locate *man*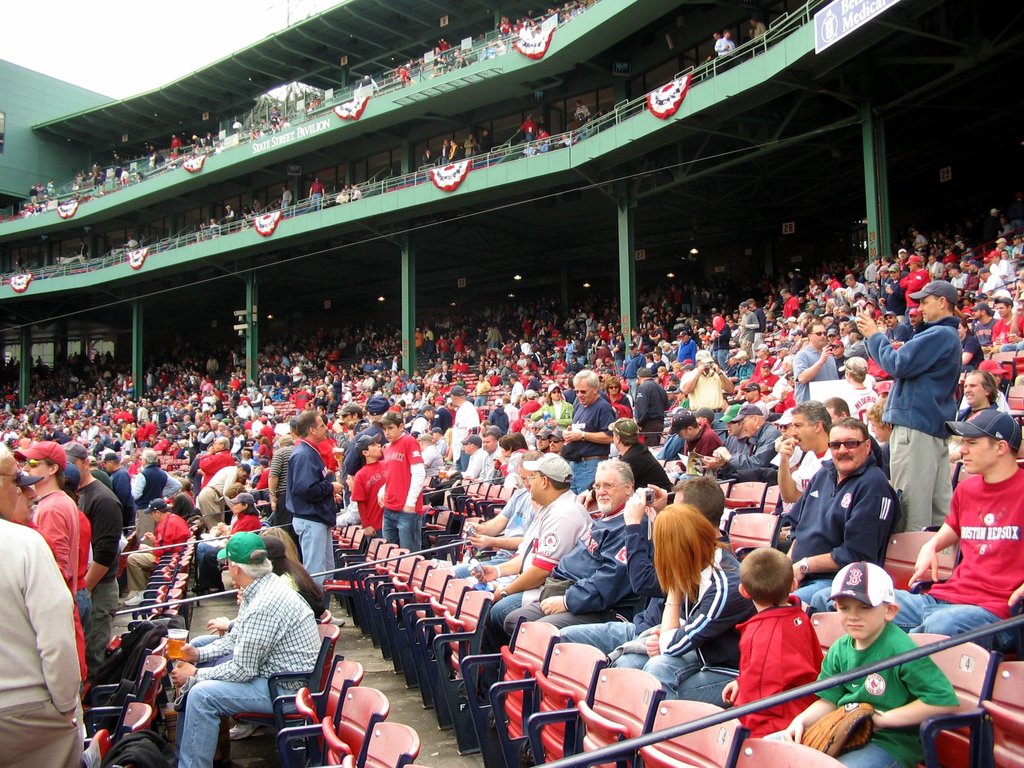
crop(166, 150, 177, 159)
